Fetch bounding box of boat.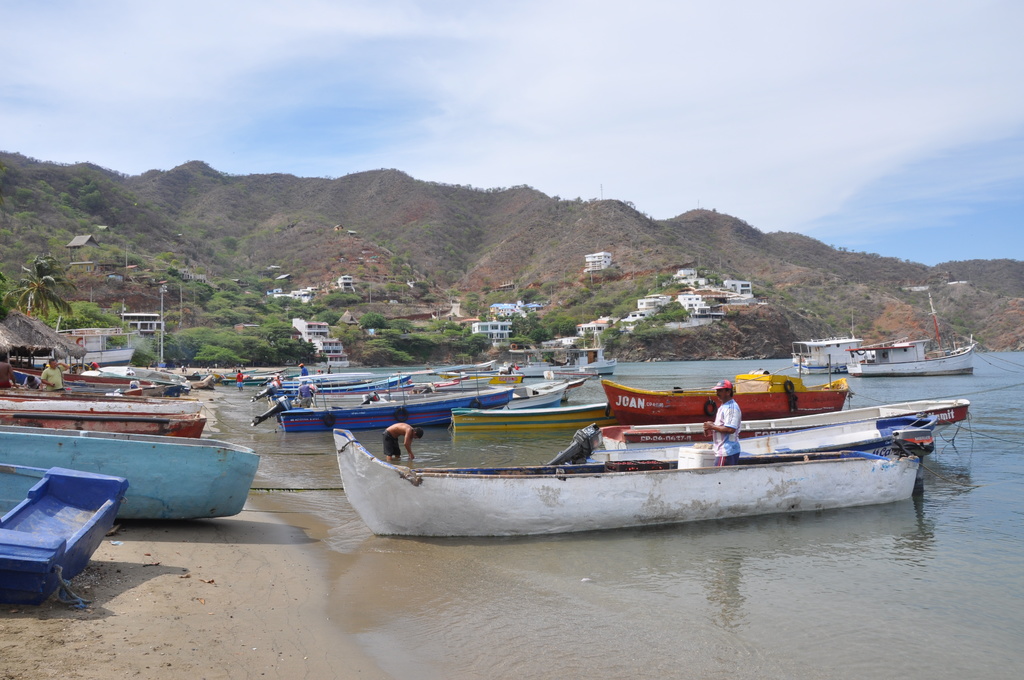
Bbox: left=845, top=341, right=977, bottom=376.
